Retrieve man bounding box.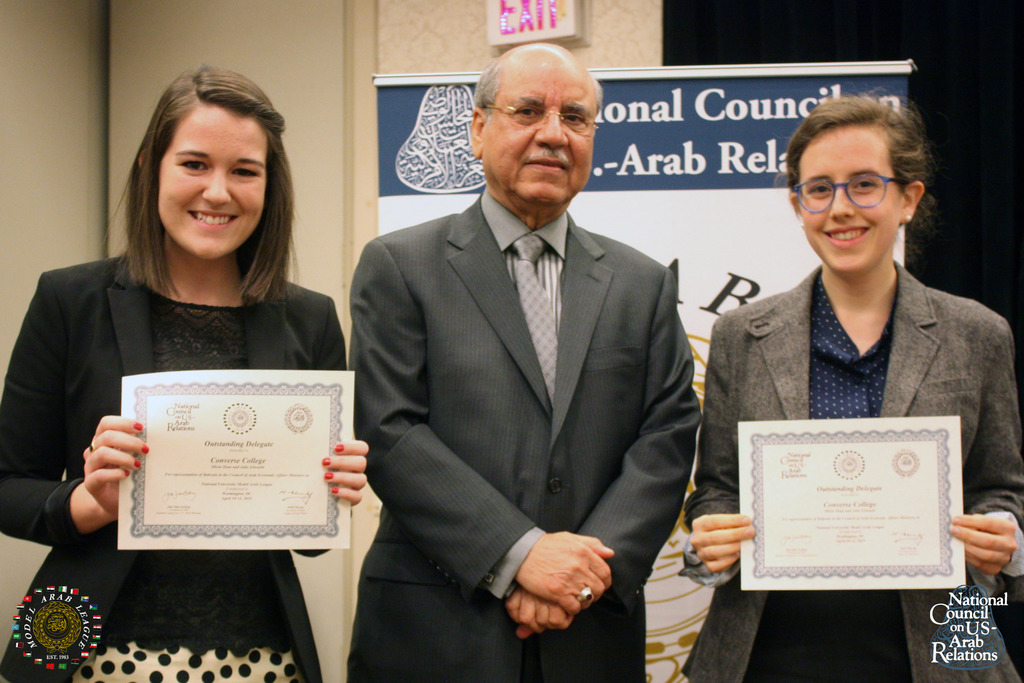
Bounding box: (left=343, top=34, right=701, bottom=681).
